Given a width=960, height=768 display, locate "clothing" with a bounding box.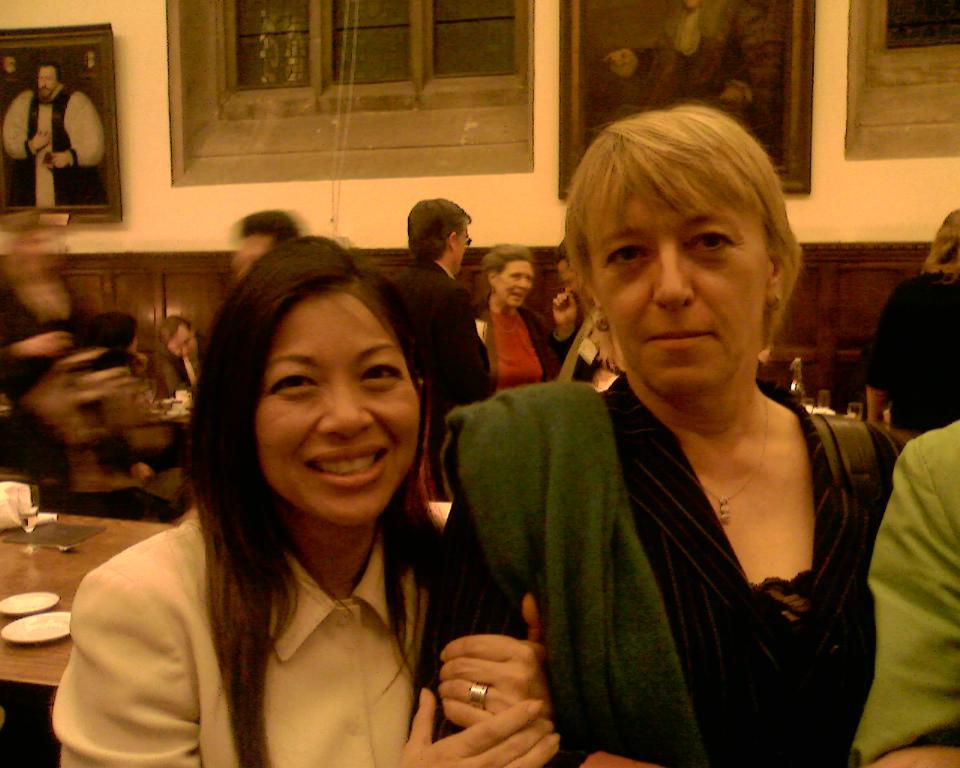
Located: [864,268,959,447].
